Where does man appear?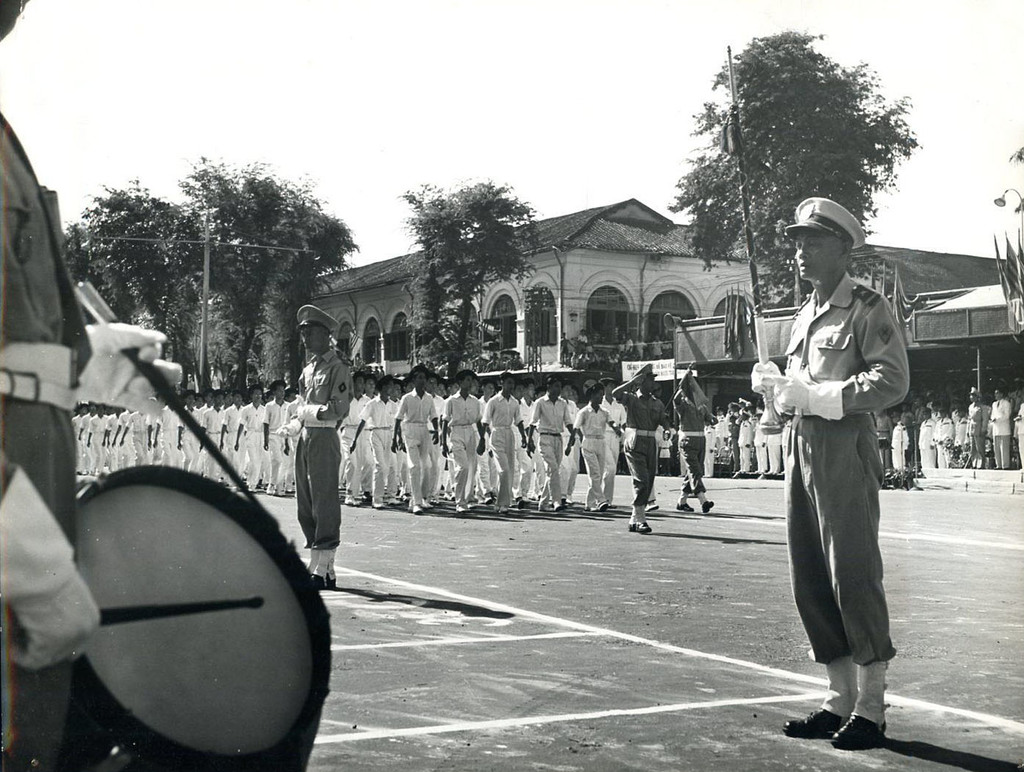
Appears at BBox(931, 404, 956, 469).
